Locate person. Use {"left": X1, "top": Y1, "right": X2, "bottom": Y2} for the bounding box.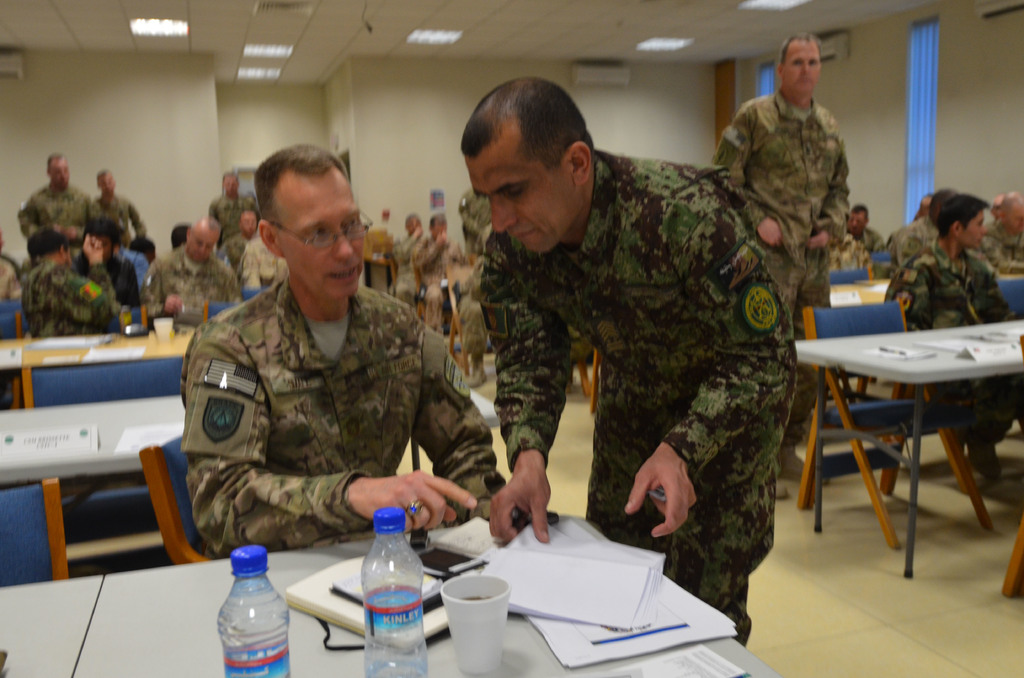
{"left": 879, "top": 188, "right": 1016, "bottom": 492}.
